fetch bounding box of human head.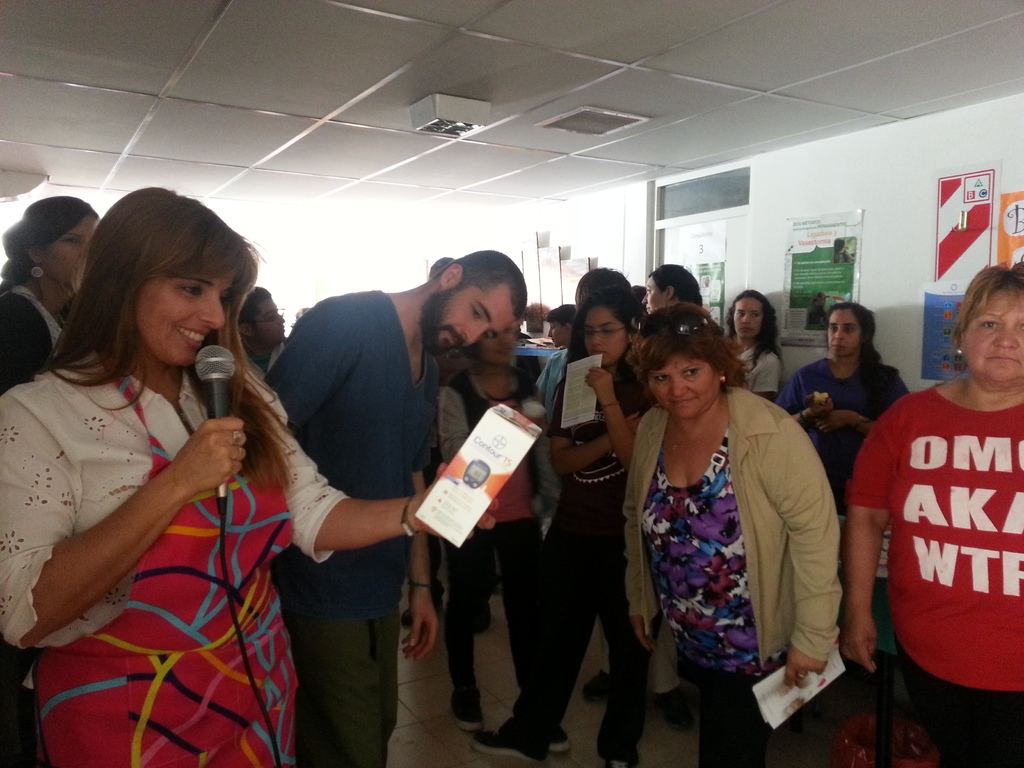
Bbox: (575, 269, 633, 307).
